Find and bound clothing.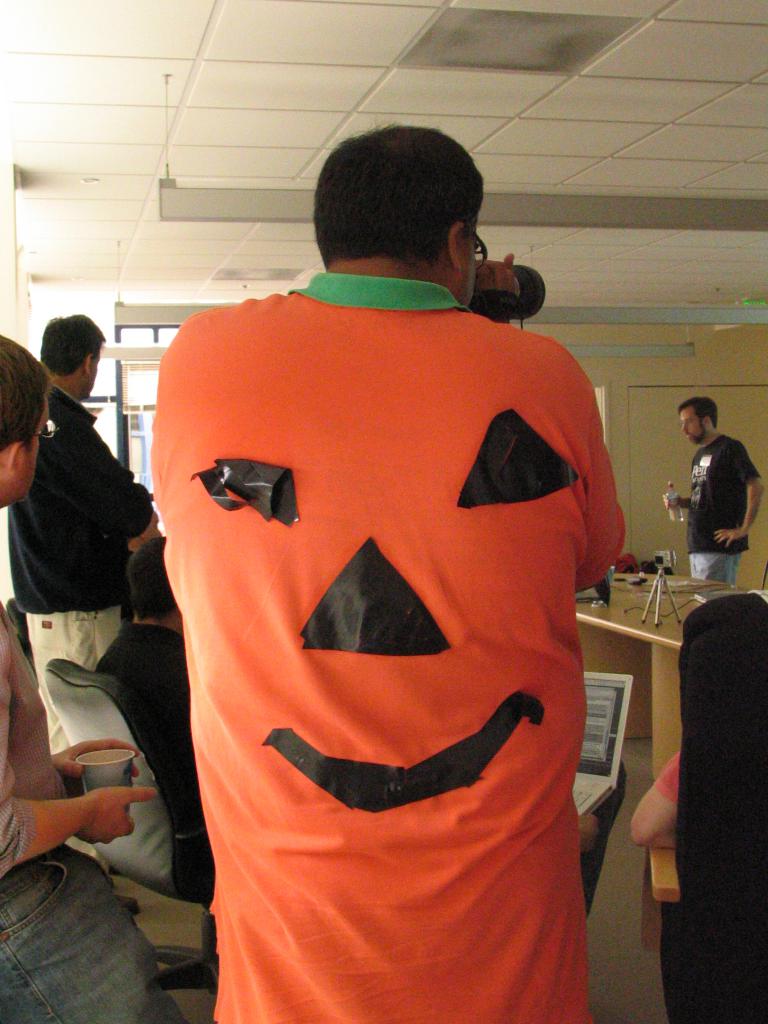
Bound: [687,433,760,588].
